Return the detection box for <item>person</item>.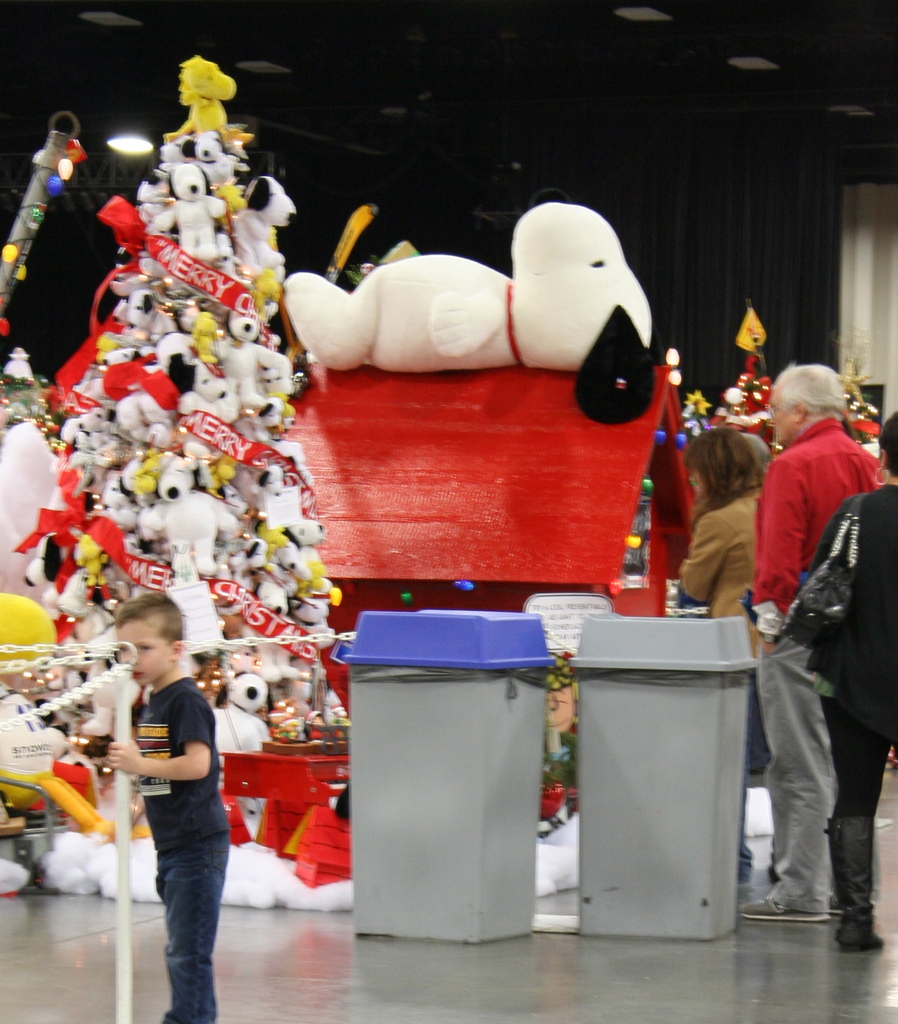
103,588,234,1023.
